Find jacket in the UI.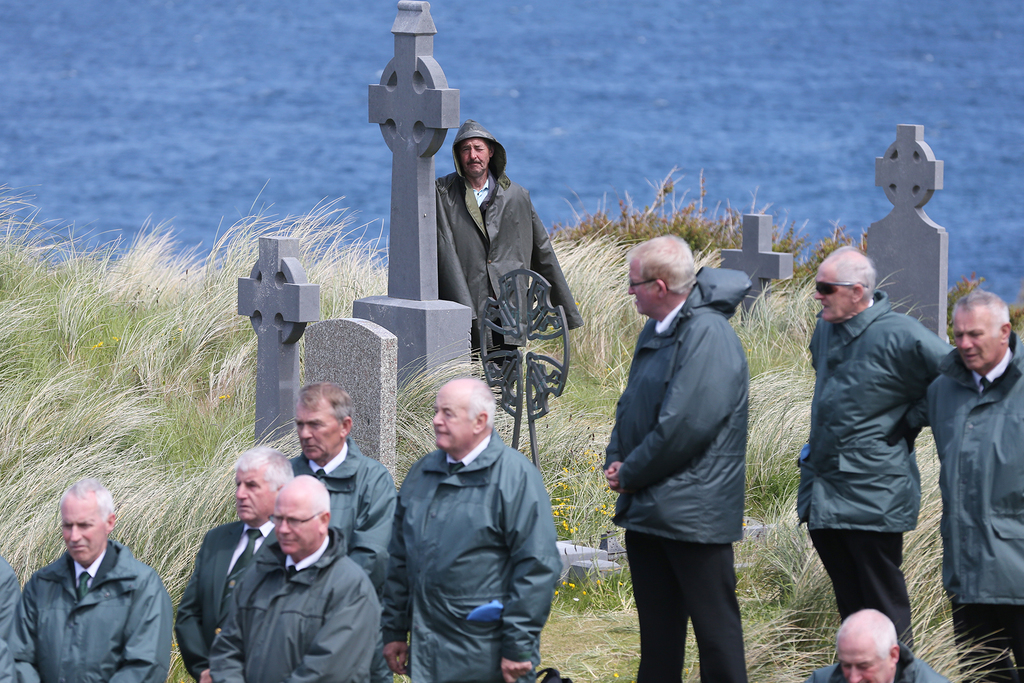
UI element at l=0, t=539, r=173, b=682.
